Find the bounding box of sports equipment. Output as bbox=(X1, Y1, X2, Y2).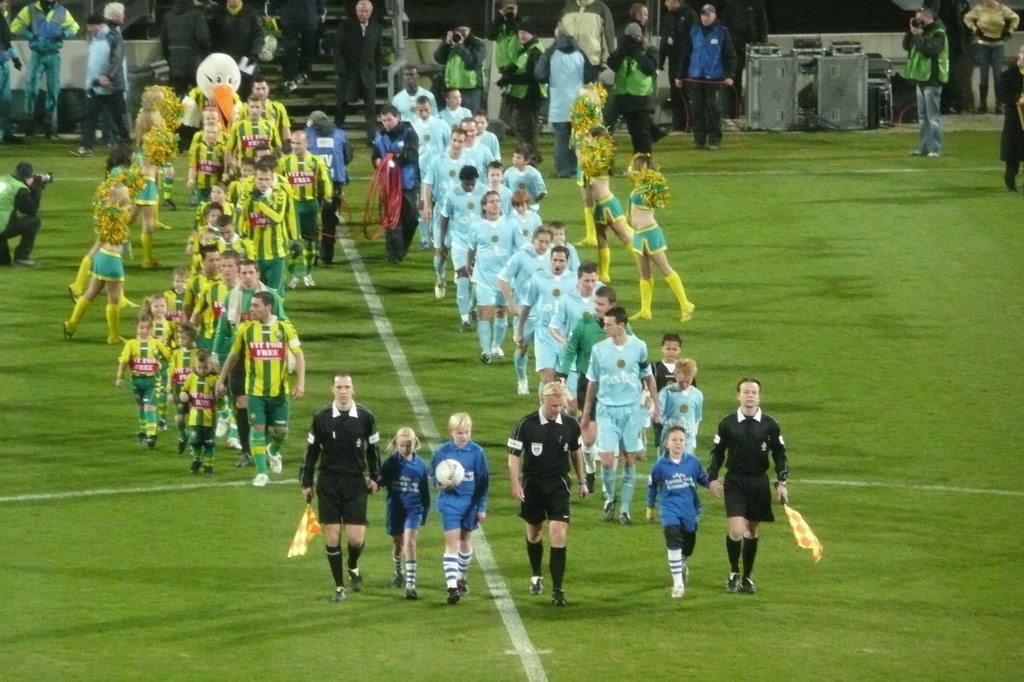
bbox=(265, 444, 282, 474).
